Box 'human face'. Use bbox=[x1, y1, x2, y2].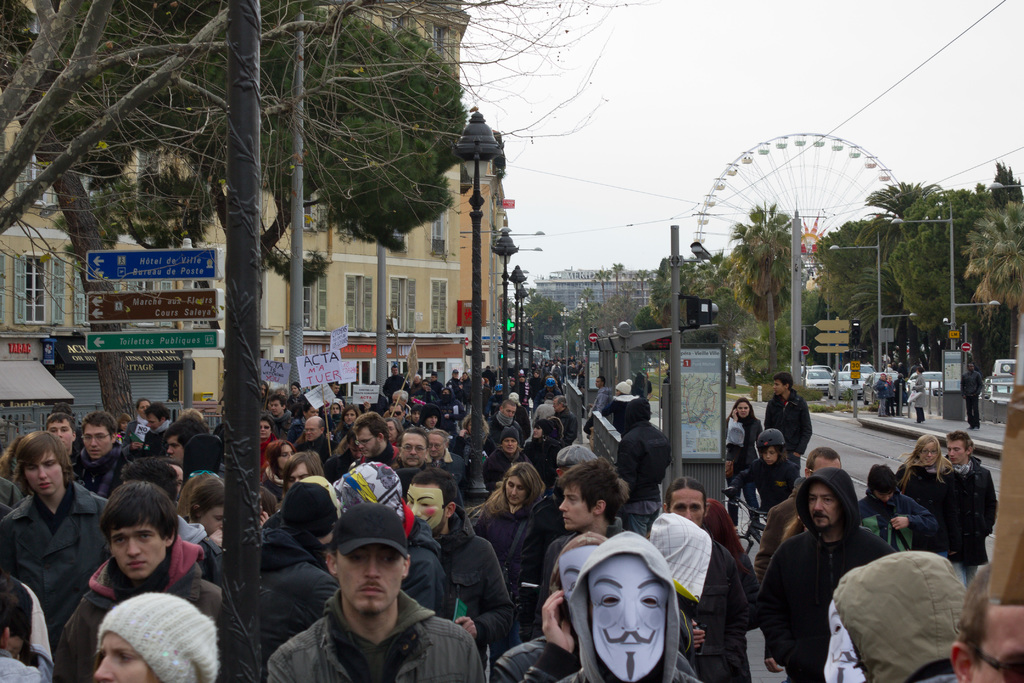
bbox=[108, 529, 163, 573].
